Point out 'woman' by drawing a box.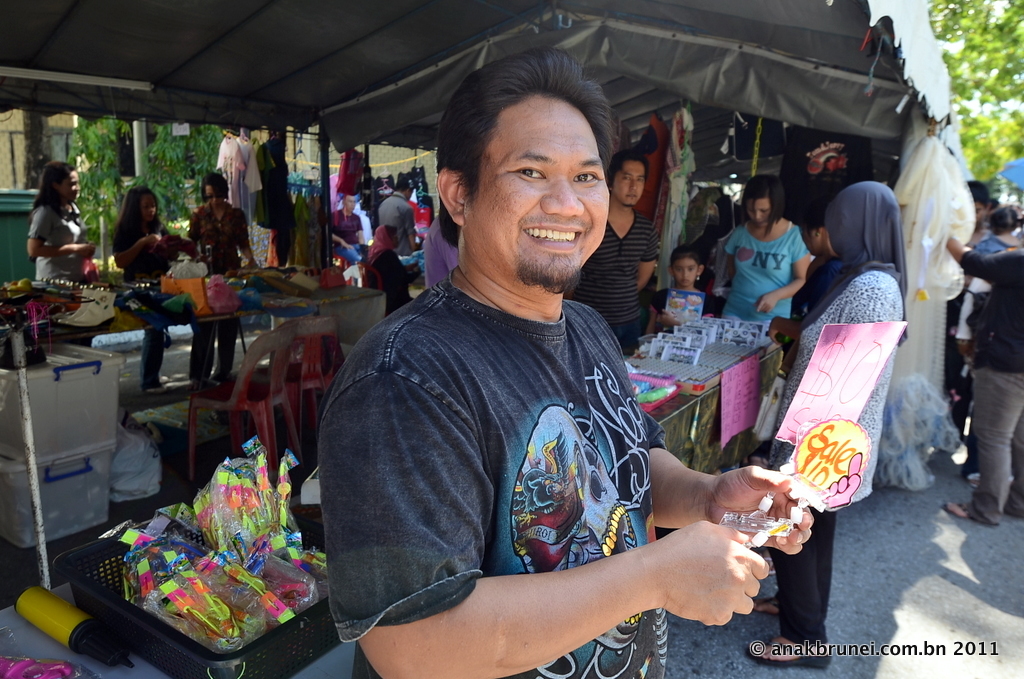
(left=114, top=189, right=182, bottom=390).
